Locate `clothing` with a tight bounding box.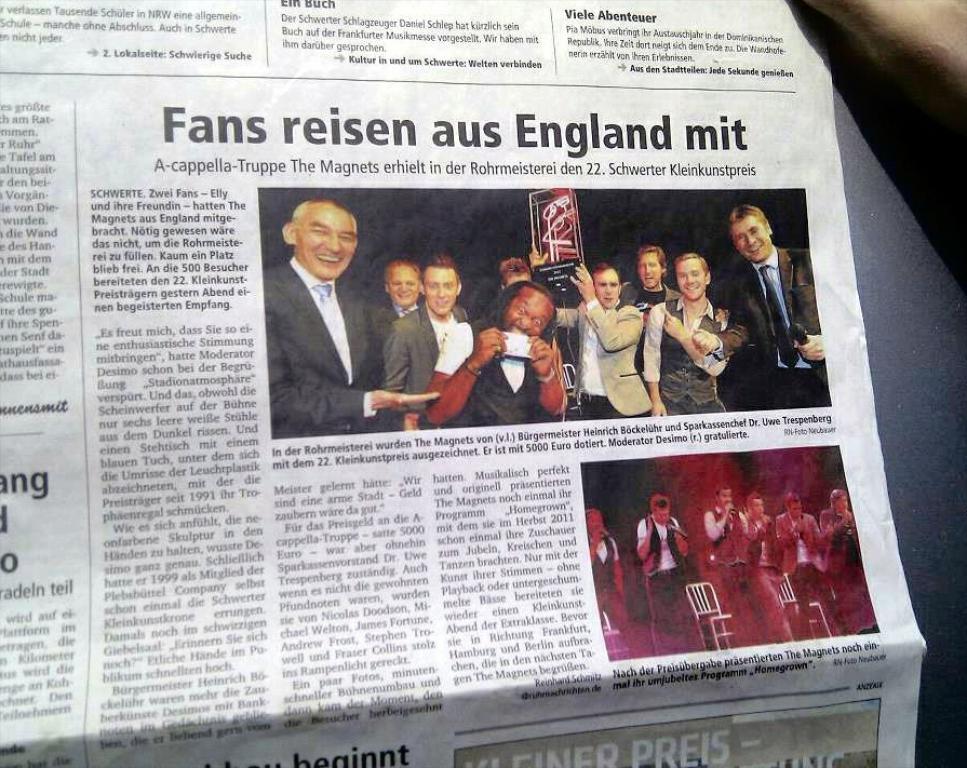
(735,503,791,641).
